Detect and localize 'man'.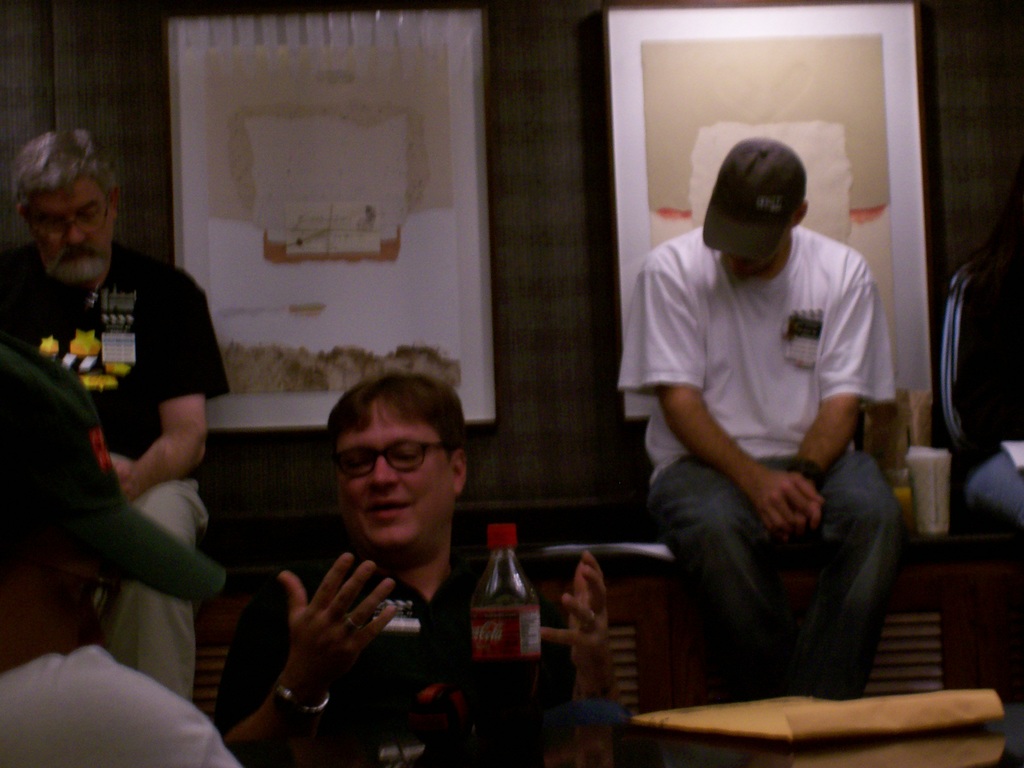
Localized at left=218, top=373, right=613, bottom=767.
